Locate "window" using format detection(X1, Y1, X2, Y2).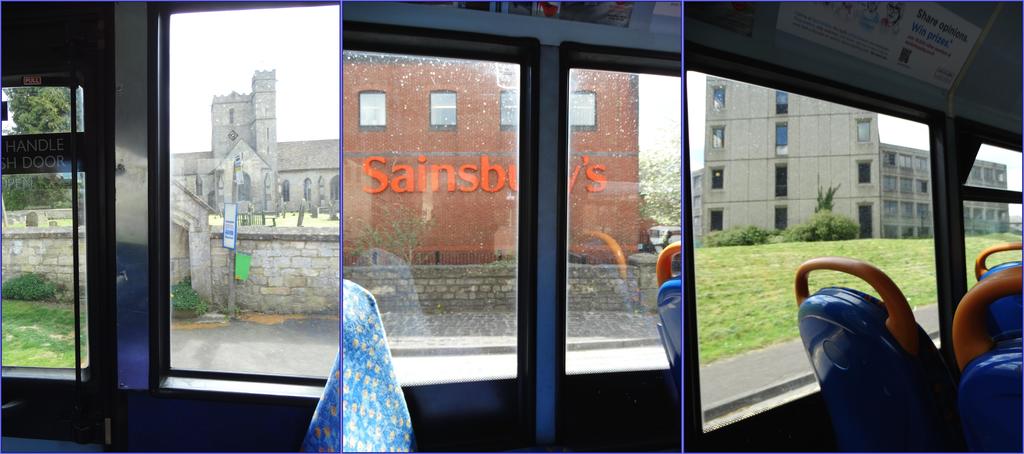
detection(777, 122, 788, 154).
